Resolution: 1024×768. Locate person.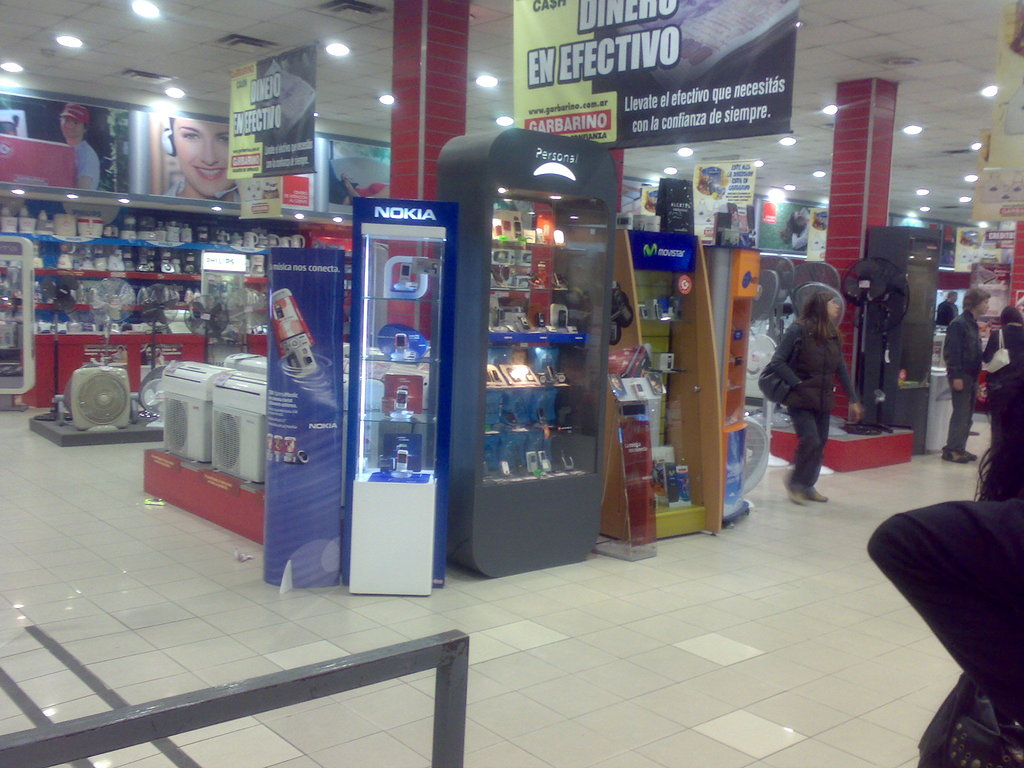
[x1=930, y1=288, x2=956, y2=326].
